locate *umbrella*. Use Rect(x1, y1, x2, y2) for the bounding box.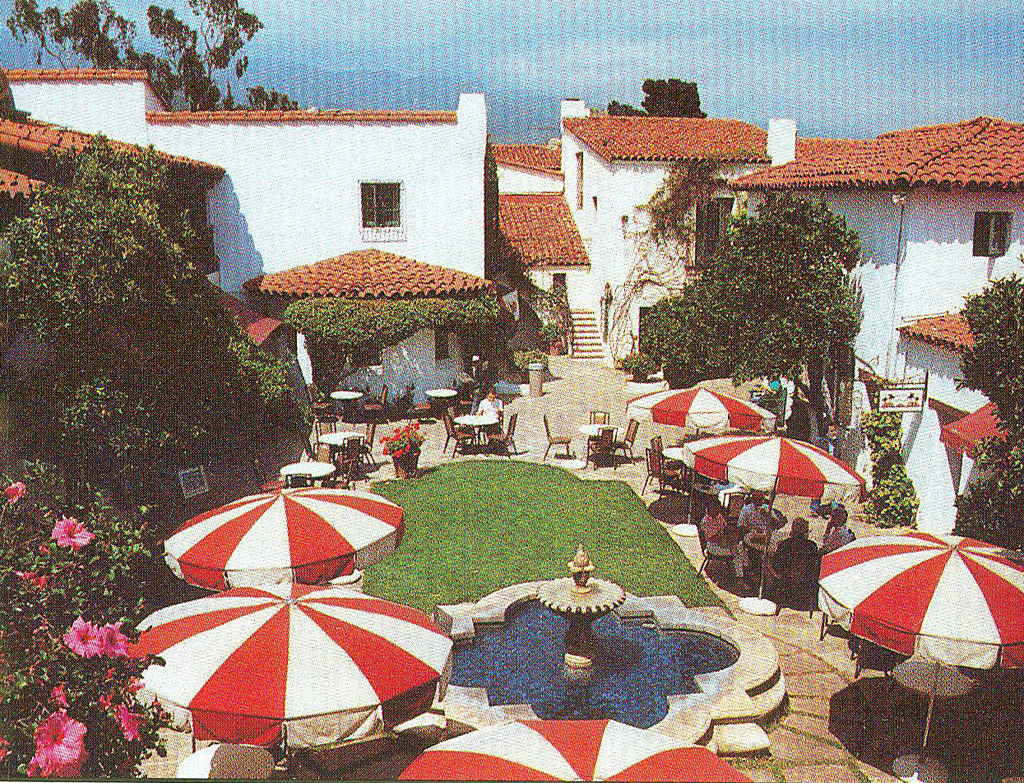
Rect(126, 581, 452, 769).
